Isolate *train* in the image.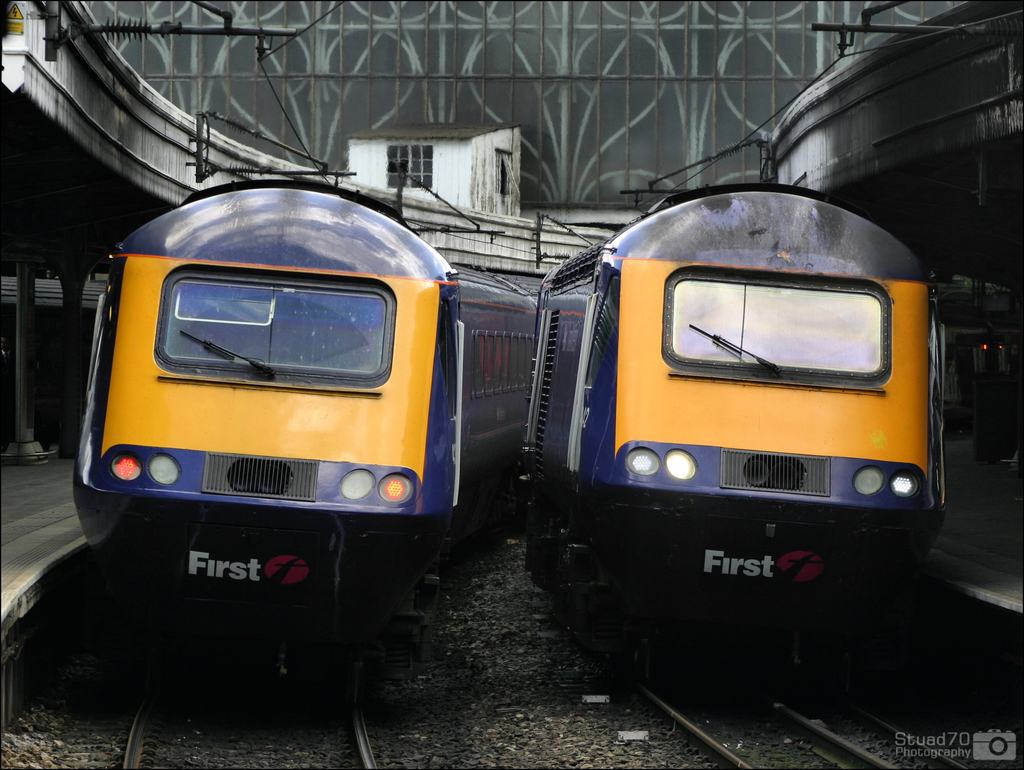
Isolated region: bbox=[535, 183, 947, 661].
